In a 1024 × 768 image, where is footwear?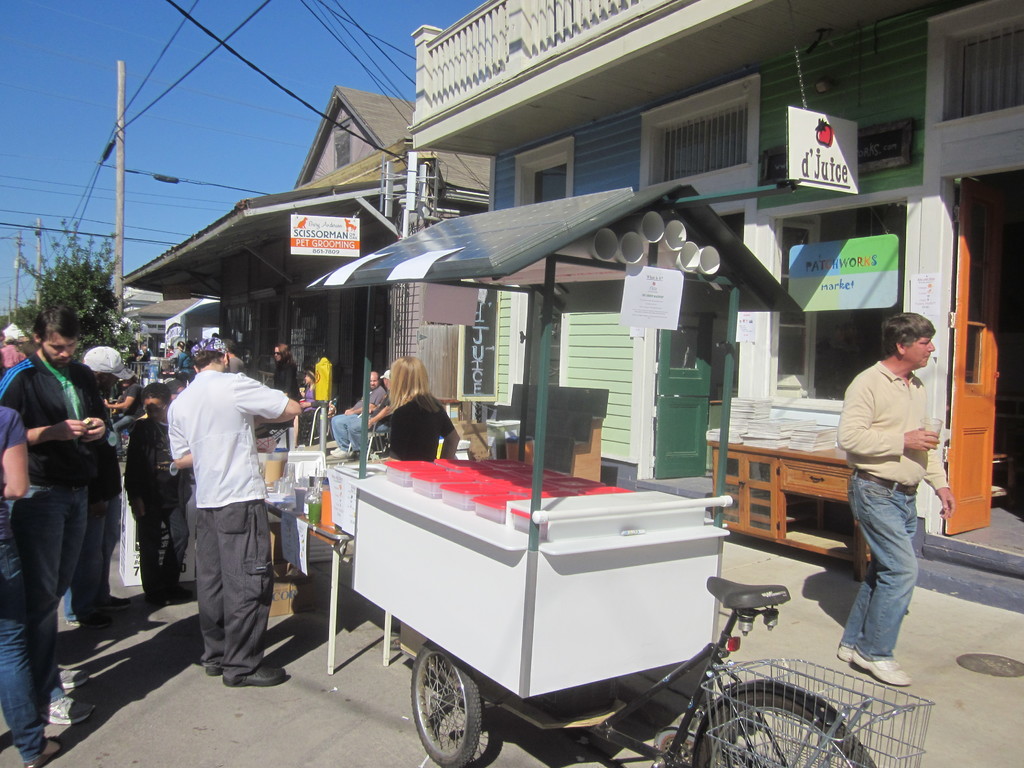
box=[55, 664, 90, 687].
